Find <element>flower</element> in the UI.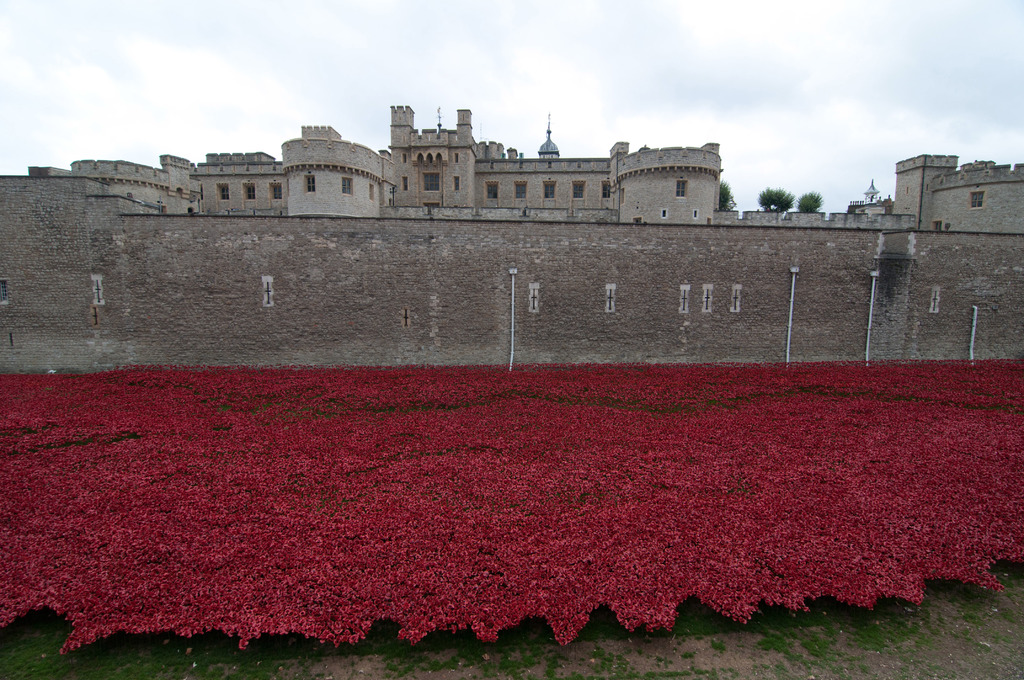
UI element at 559,638,569,645.
